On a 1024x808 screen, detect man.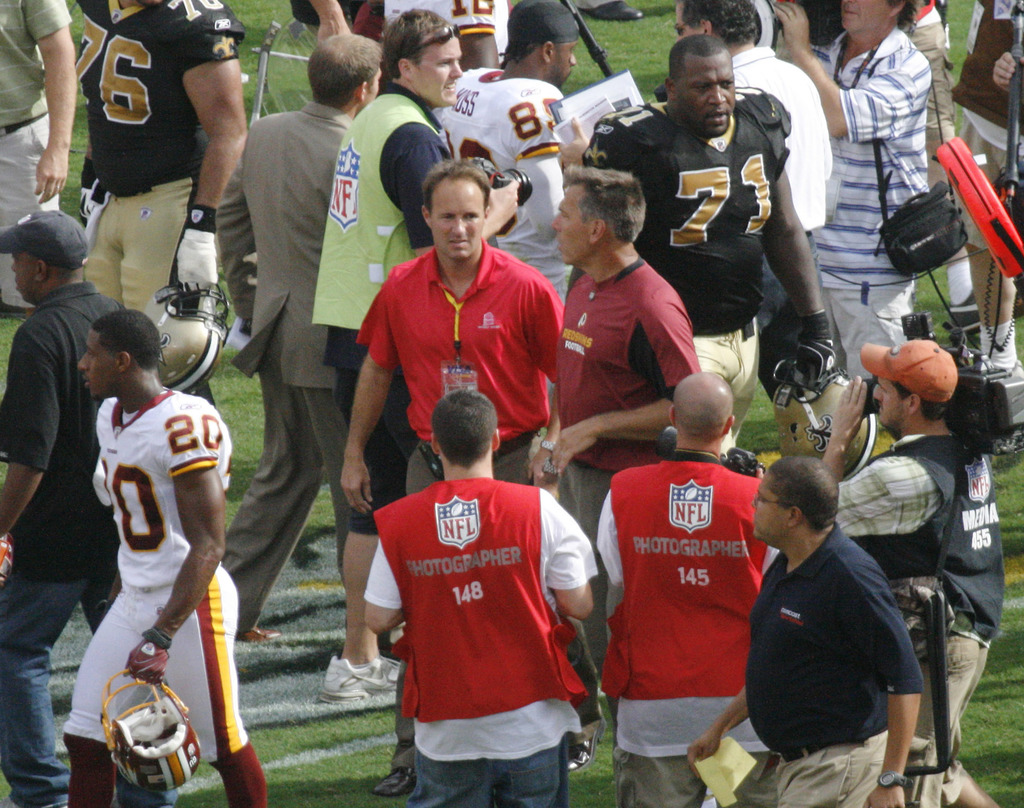
578 369 774 807.
